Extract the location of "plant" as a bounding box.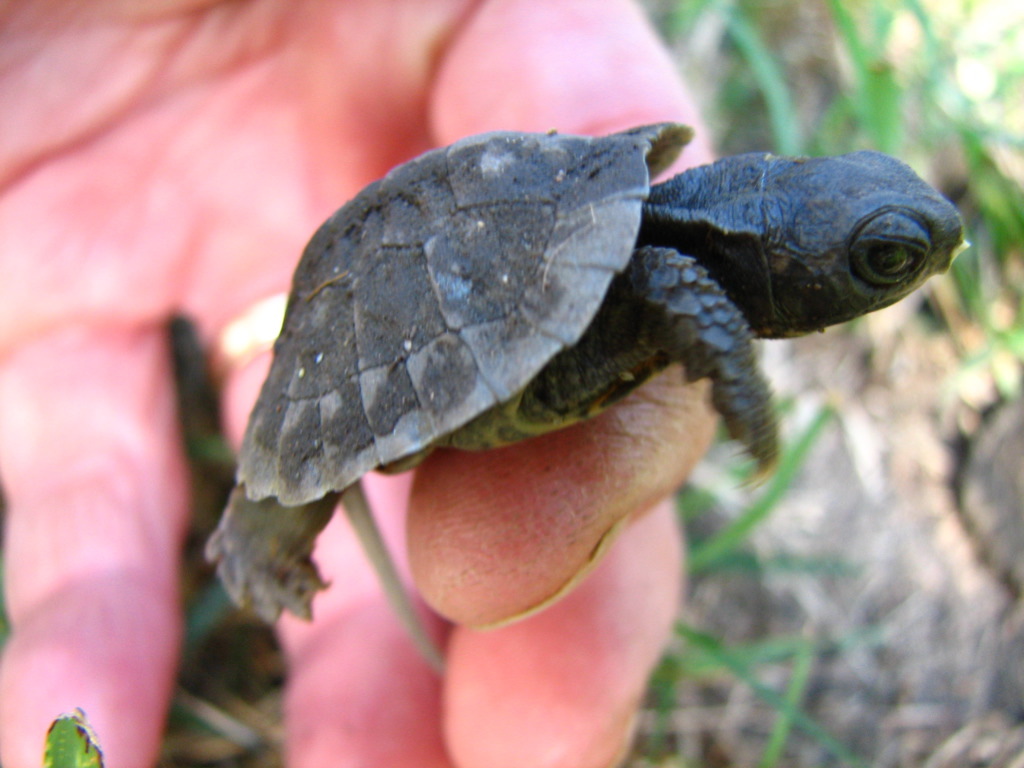
(41,701,105,767).
